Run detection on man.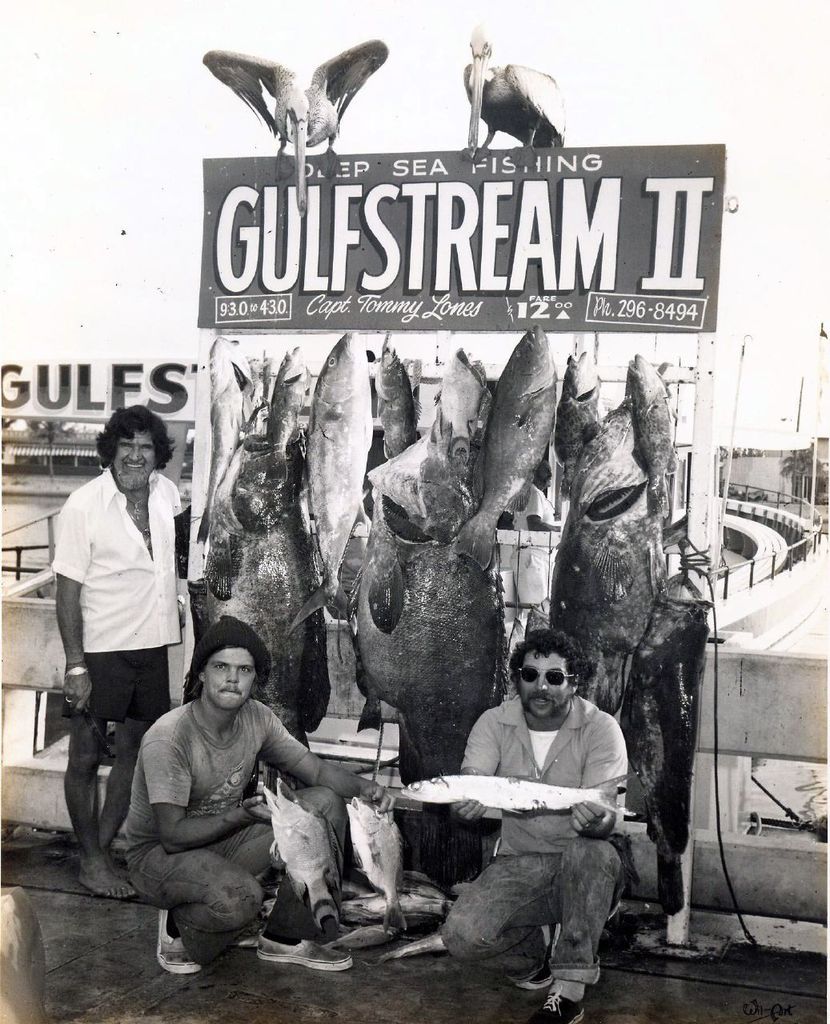
Result: <box>122,618,394,977</box>.
